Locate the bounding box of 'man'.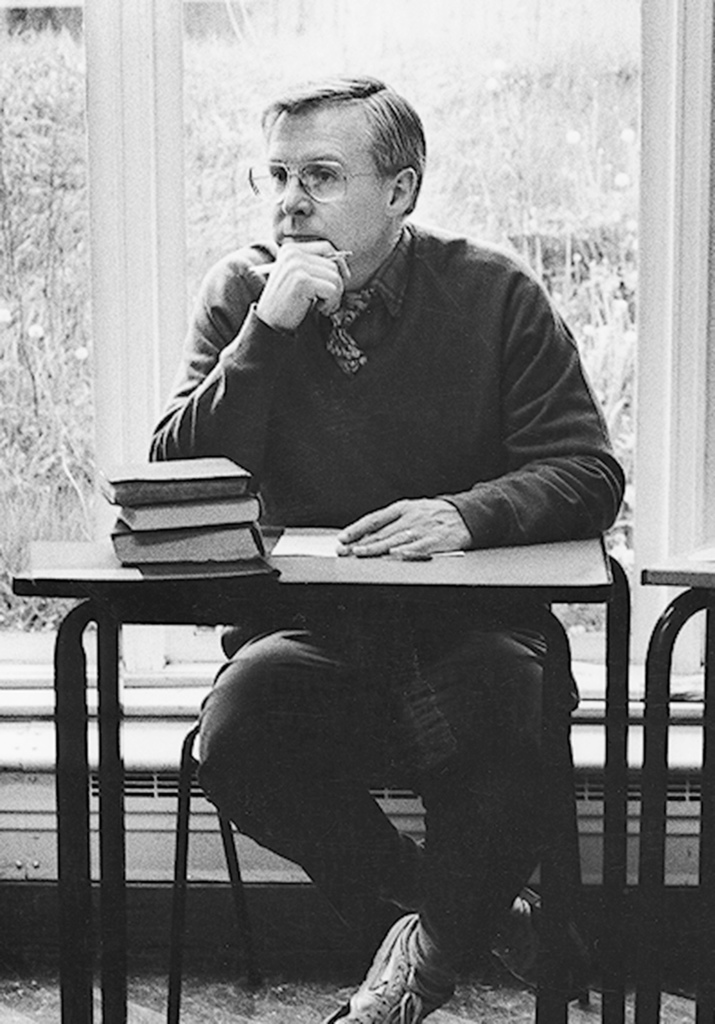
Bounding box: (left=144, top=74, right=616, bottom=1023).
